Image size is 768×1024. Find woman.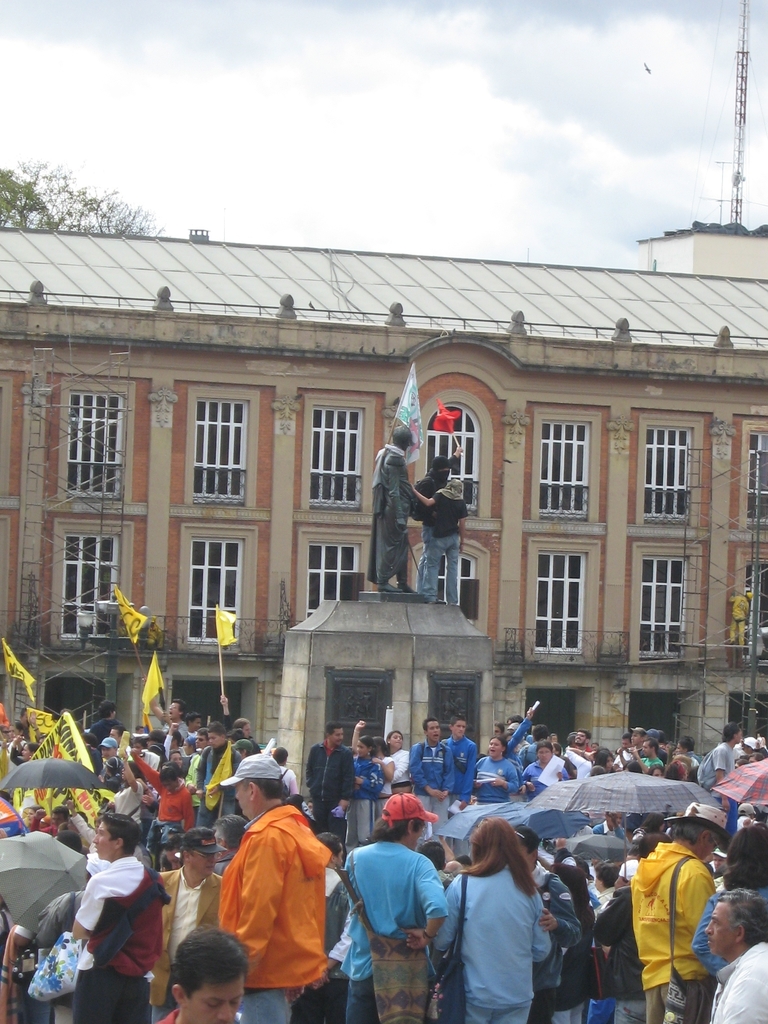
left=385, top=731, right=413, bottom=794.
